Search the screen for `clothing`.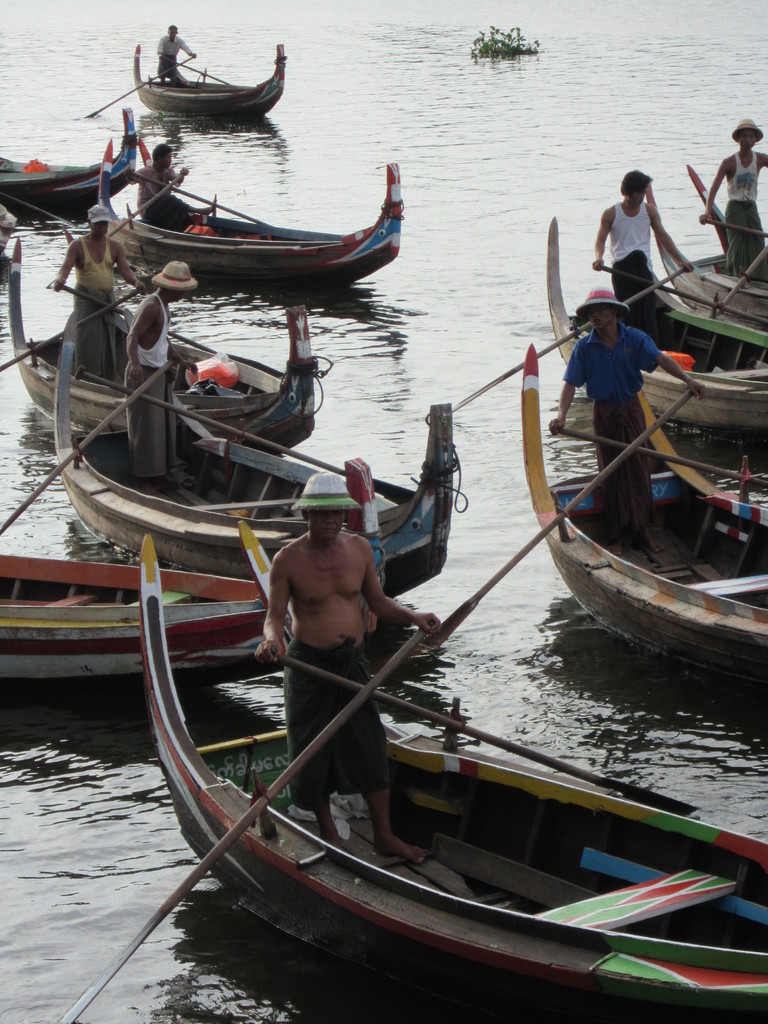
Found at left=563, top=323, right=663, bottom=554.
